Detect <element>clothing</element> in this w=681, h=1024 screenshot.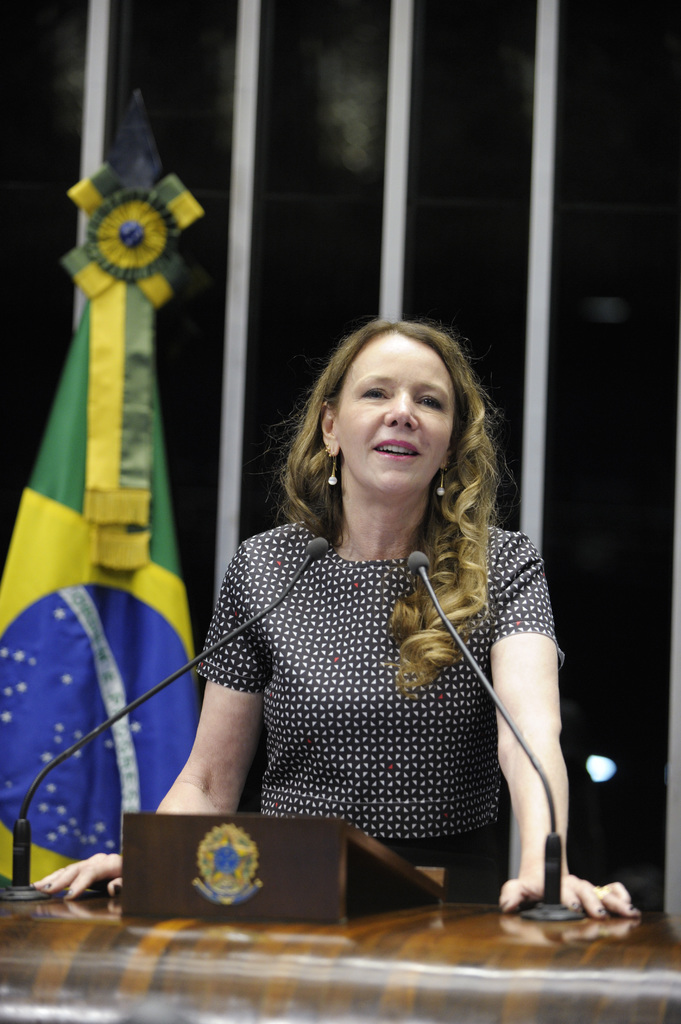
Detection: left=165, top=477, right=563, bottom=867.
